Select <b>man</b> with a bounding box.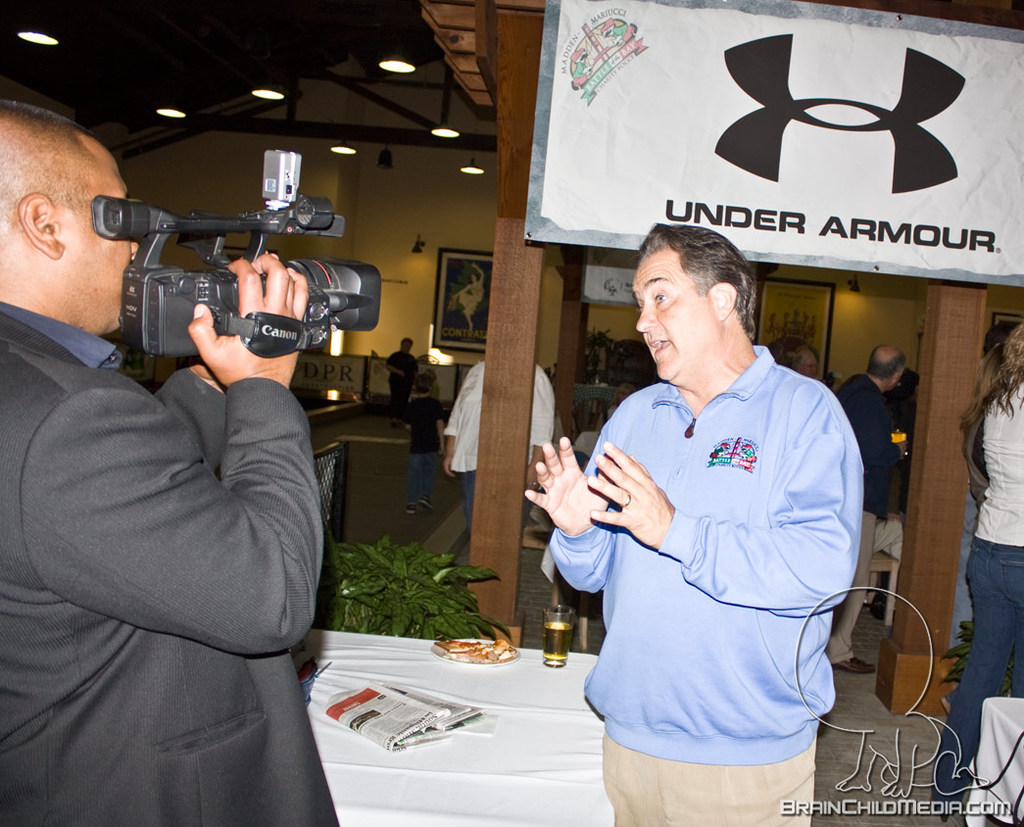
bbox(550, 221, 886, 801).
